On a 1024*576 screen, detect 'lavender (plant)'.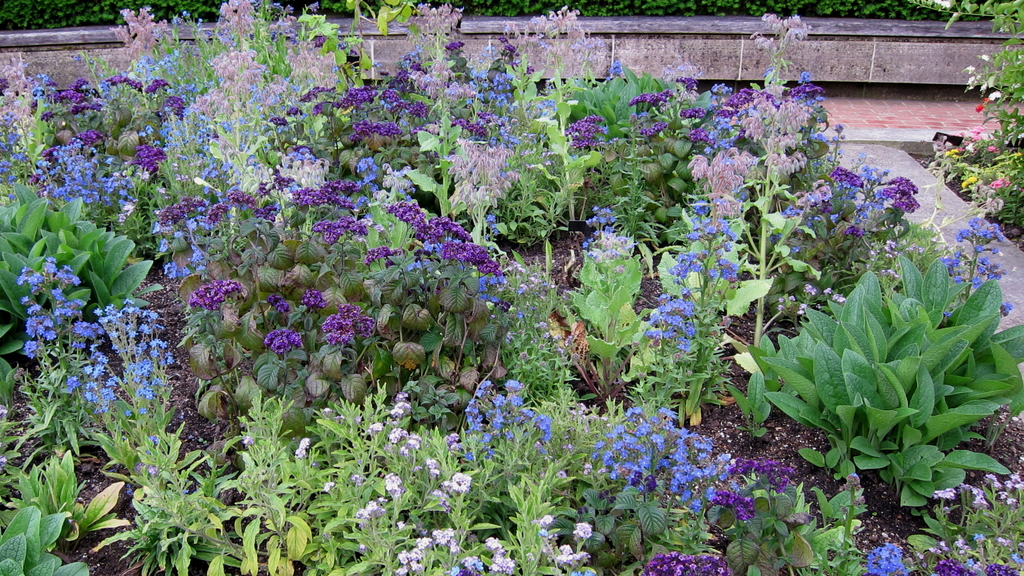
rect(676, 70, 692, 89).
